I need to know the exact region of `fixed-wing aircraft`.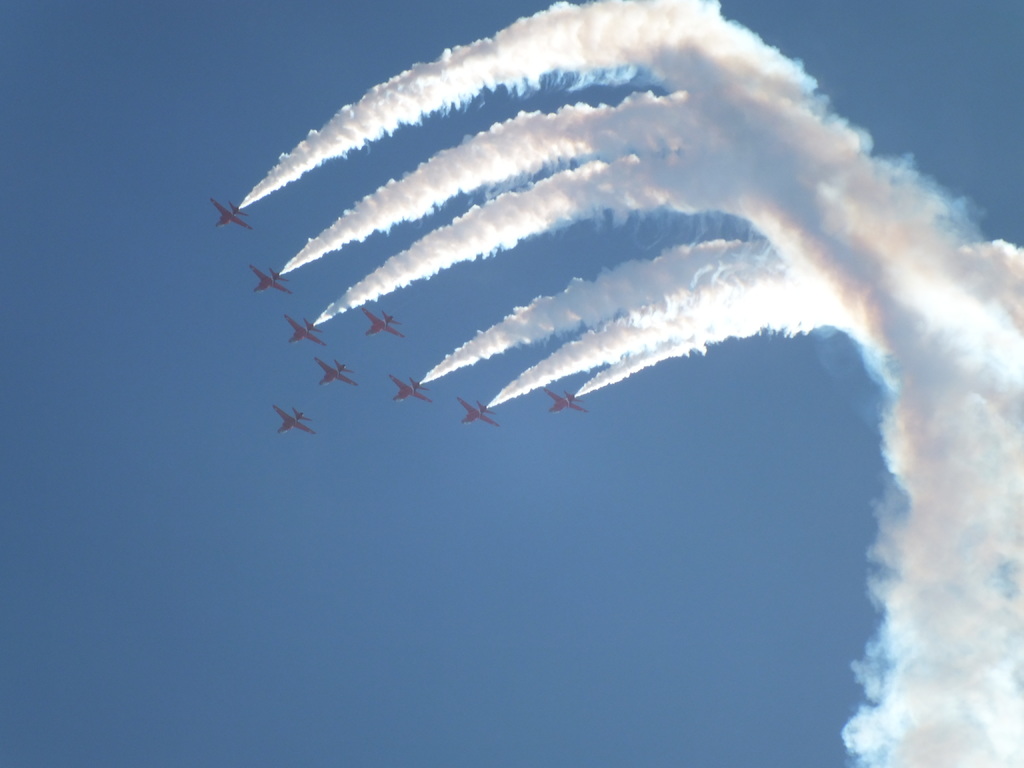
Region: select_region(541, 388, 591, 413).
